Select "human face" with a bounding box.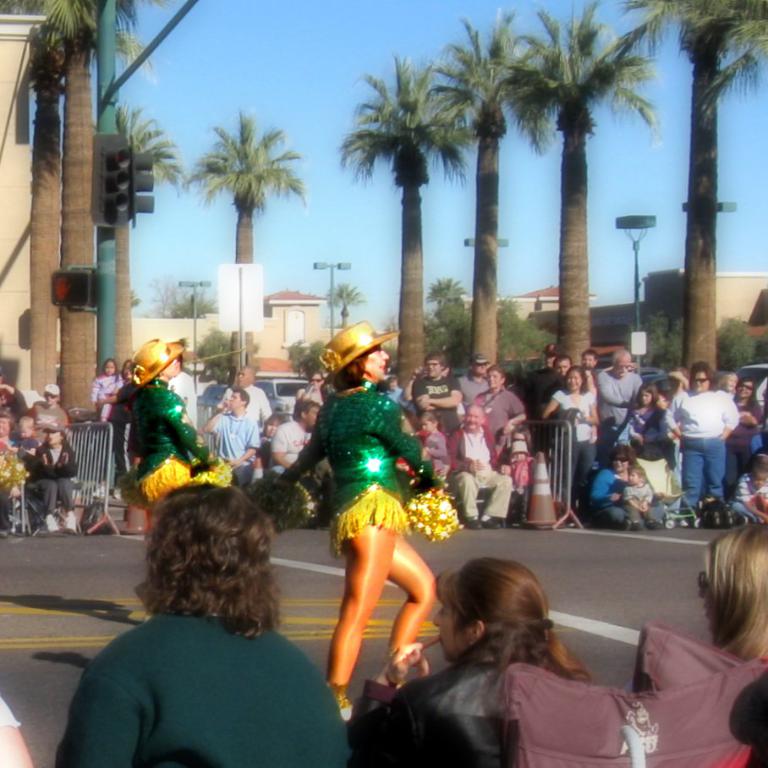
pyautogui.locateOnScreen(629, 473, 639, 485).
